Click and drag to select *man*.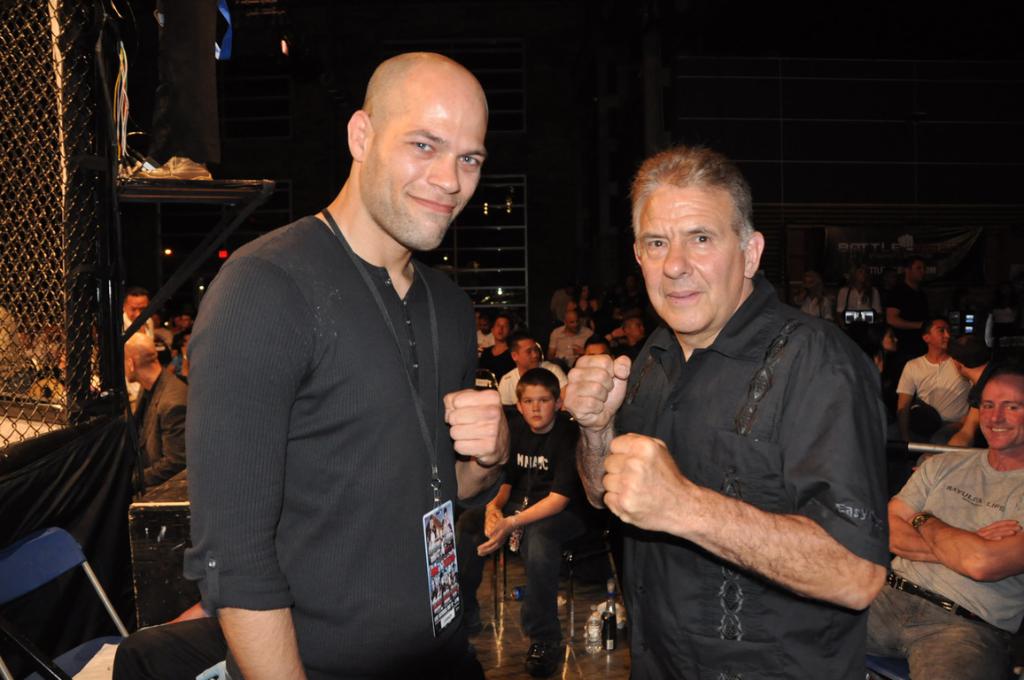
Selection: (left=865, top=373, right=1023, bottom=676).
